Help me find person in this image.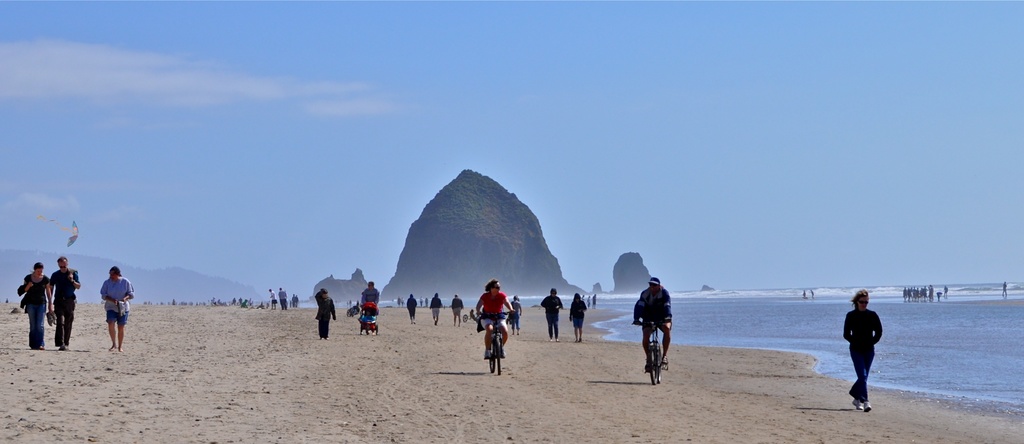
Found it: bbox=[840, 288, 881, 408].
